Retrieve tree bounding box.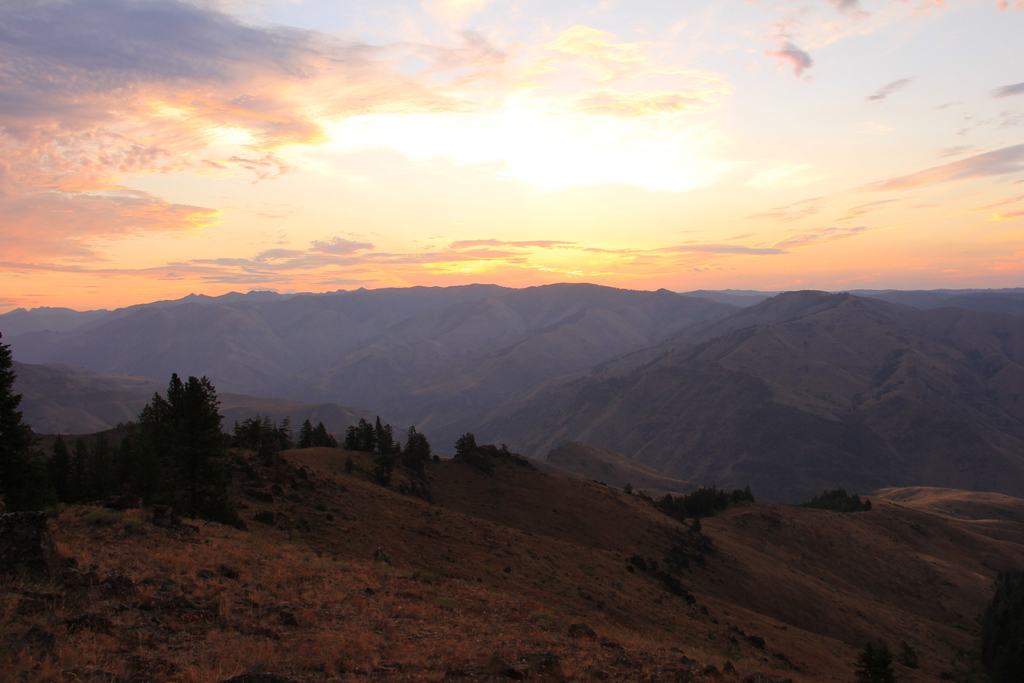
Bounding box: (left=451, top=433, right=493, bottom=462).
